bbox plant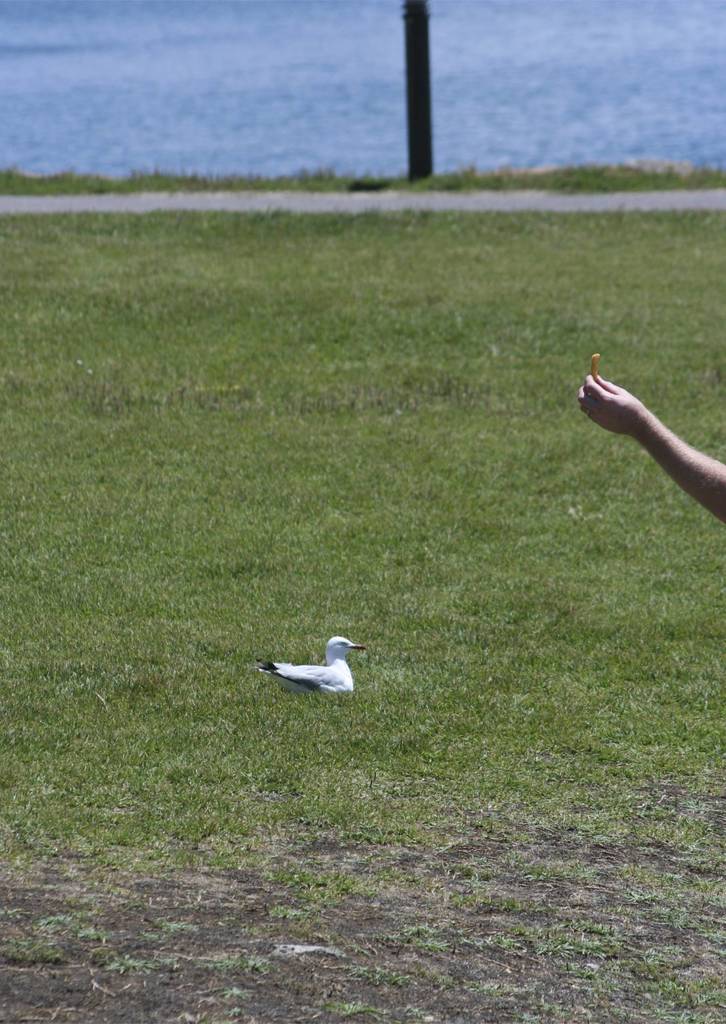
left=226, top=1005, right=245, bottom=1015
